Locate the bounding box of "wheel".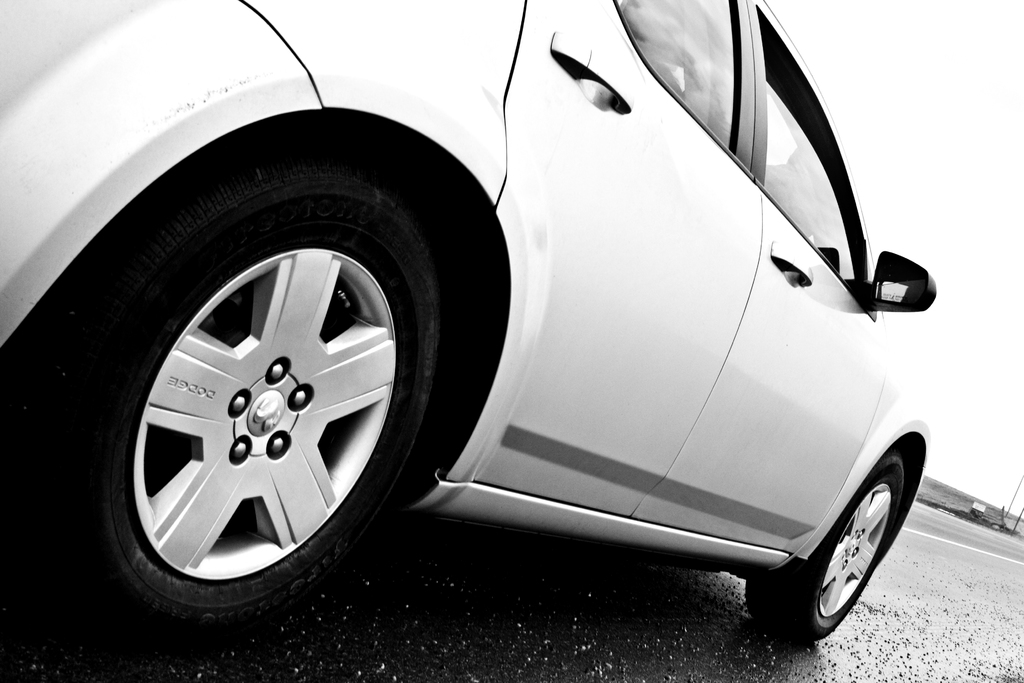
Bounding box: bbox(746, 451, 905, 643).
